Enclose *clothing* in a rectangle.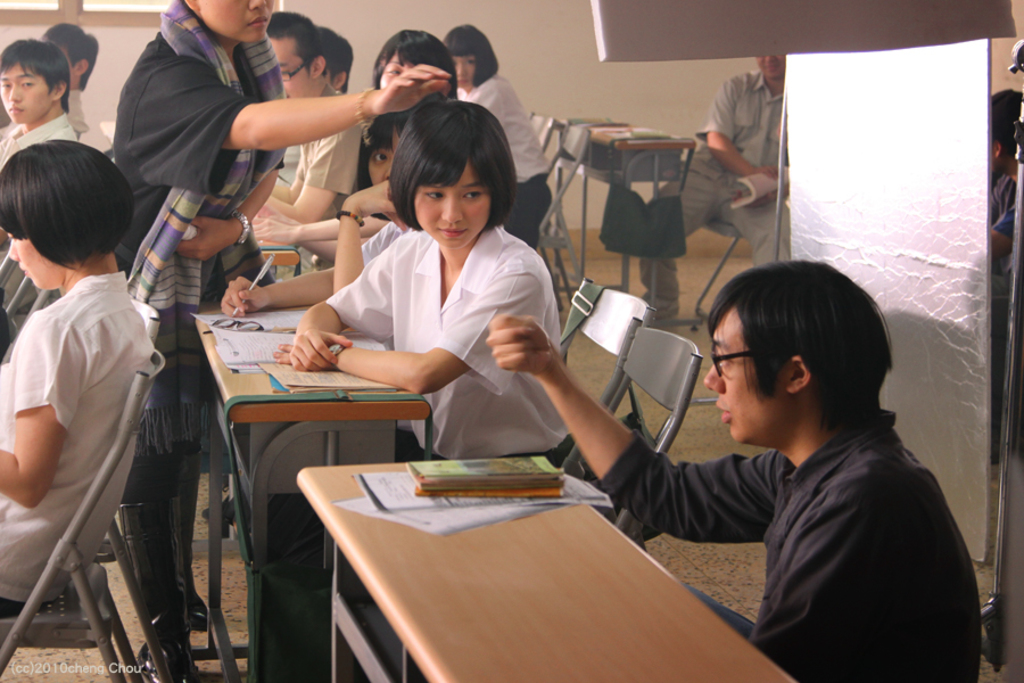
{"x1": 100, "y1": 23, "x2": 283, "y2": 637}.
